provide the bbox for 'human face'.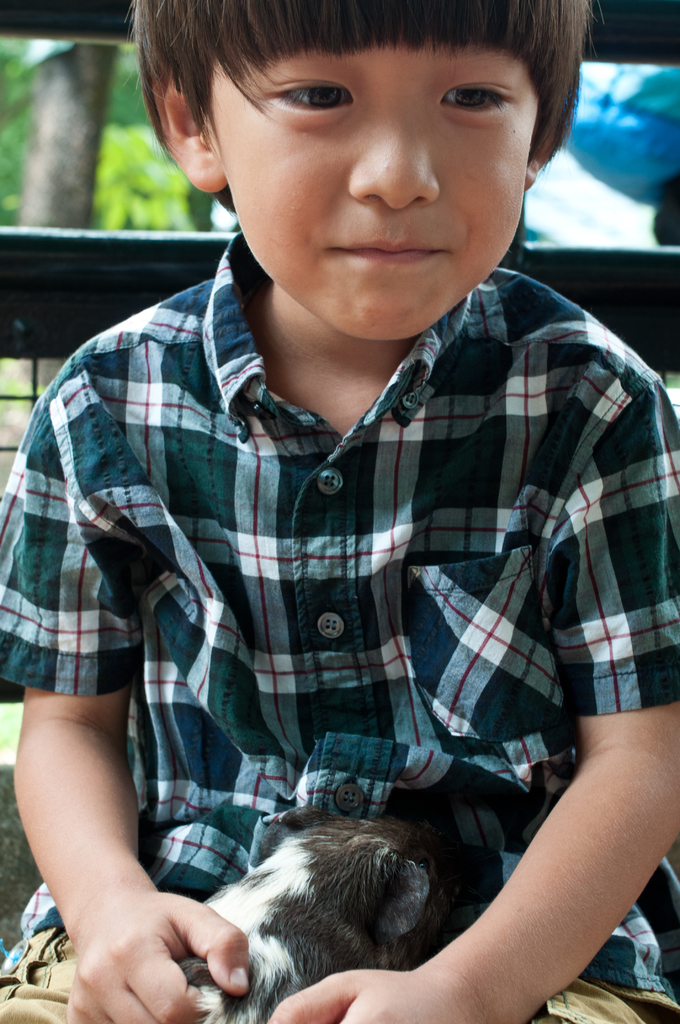
199,45,542,340.
